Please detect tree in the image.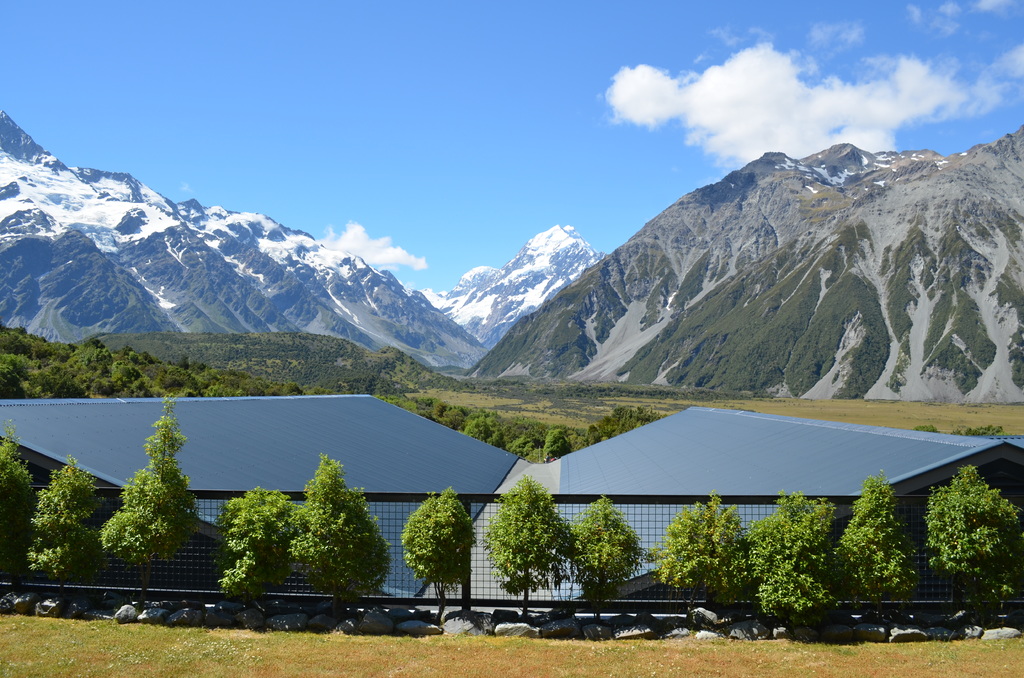
x1=475, y1=469, x2=586, y2=626.
